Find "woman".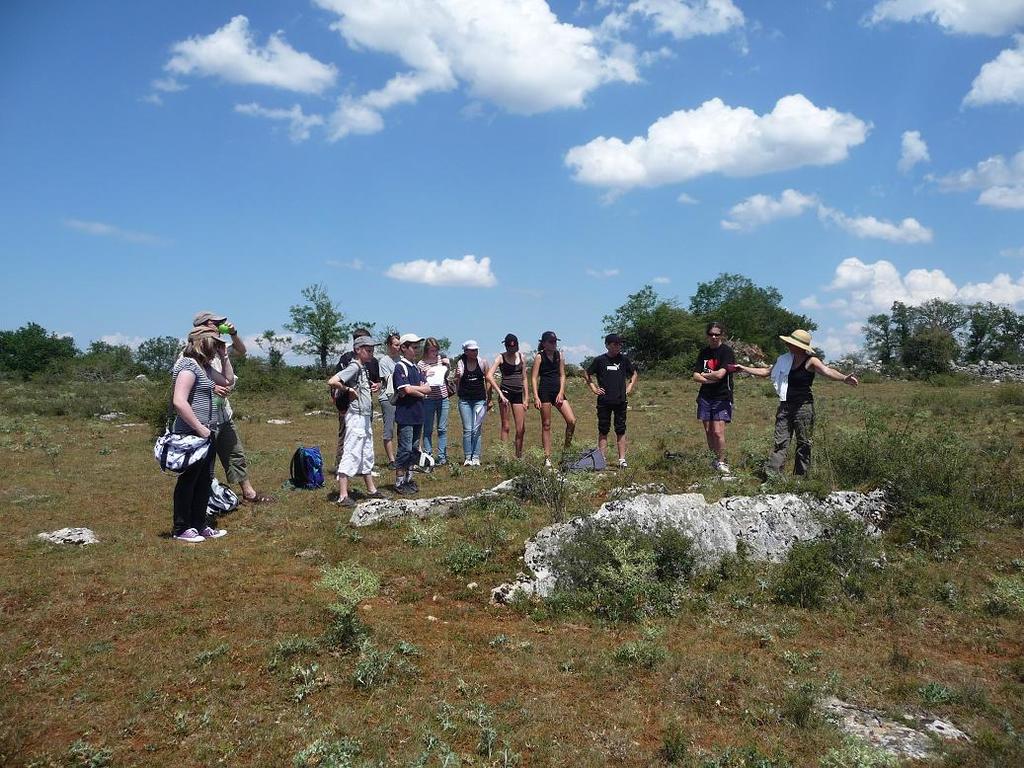
(x1=451, y1=340, x2=493, y2=469).
